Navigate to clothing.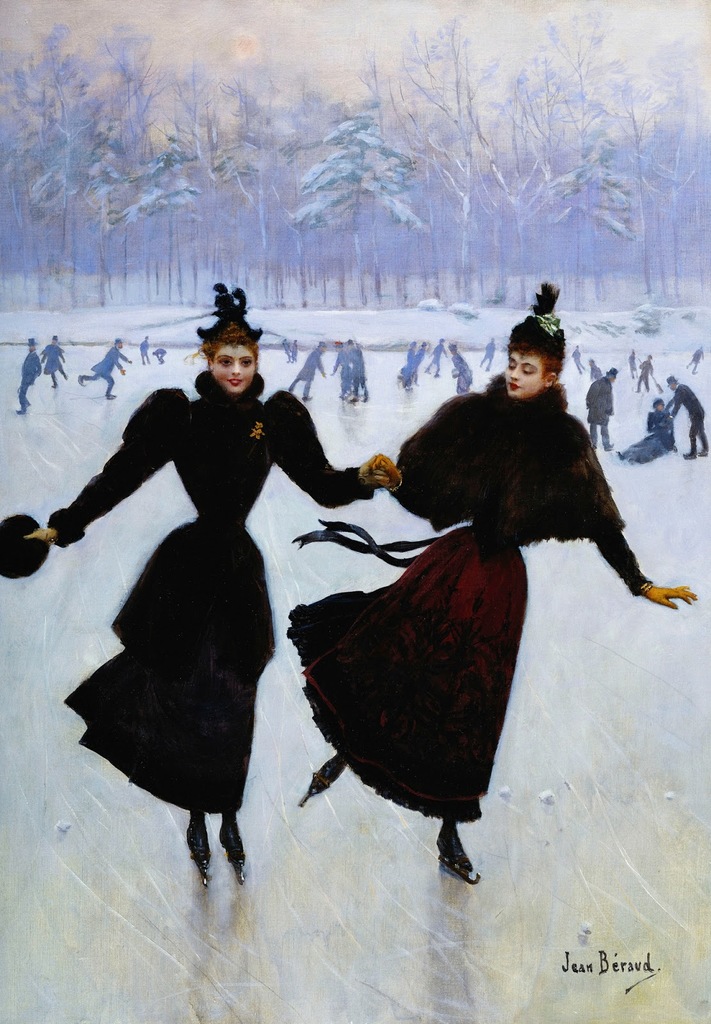
Navigation target: <region>453, 351, 472, 395</region>.
